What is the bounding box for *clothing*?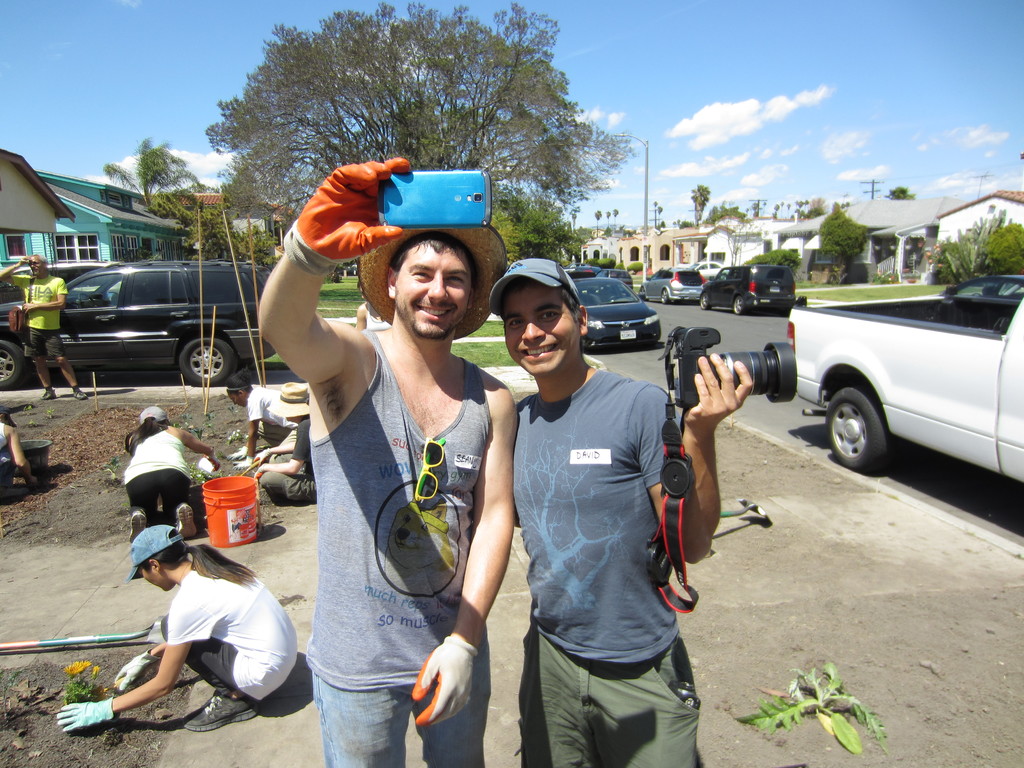
0,422,8,452.
